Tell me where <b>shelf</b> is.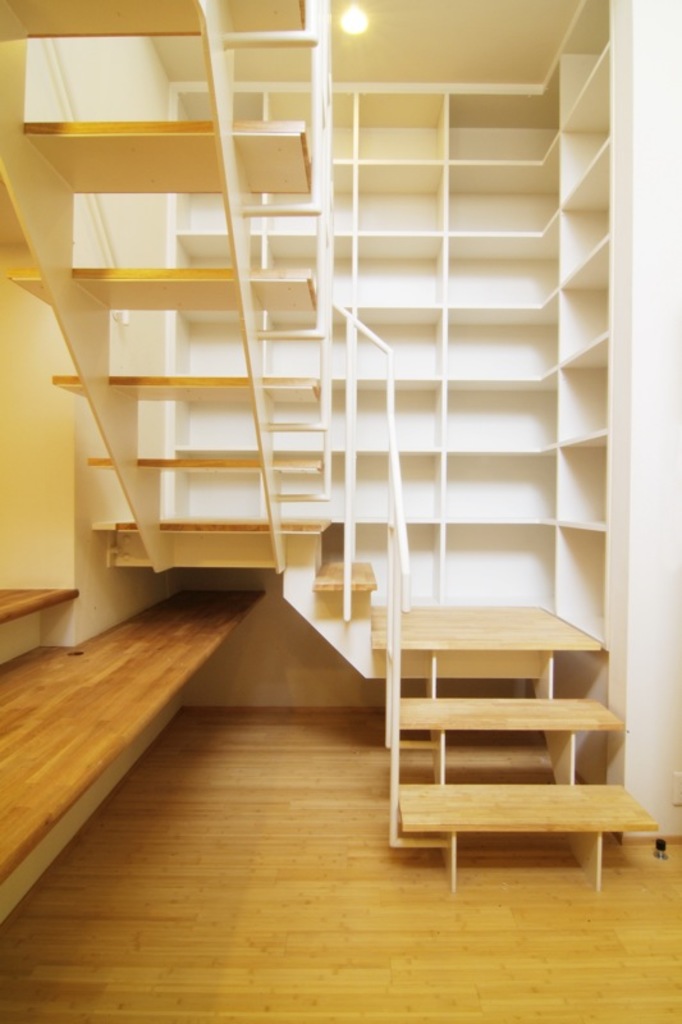
<b>shelf</b> is at l=449, t=163, r=551, b=233.
